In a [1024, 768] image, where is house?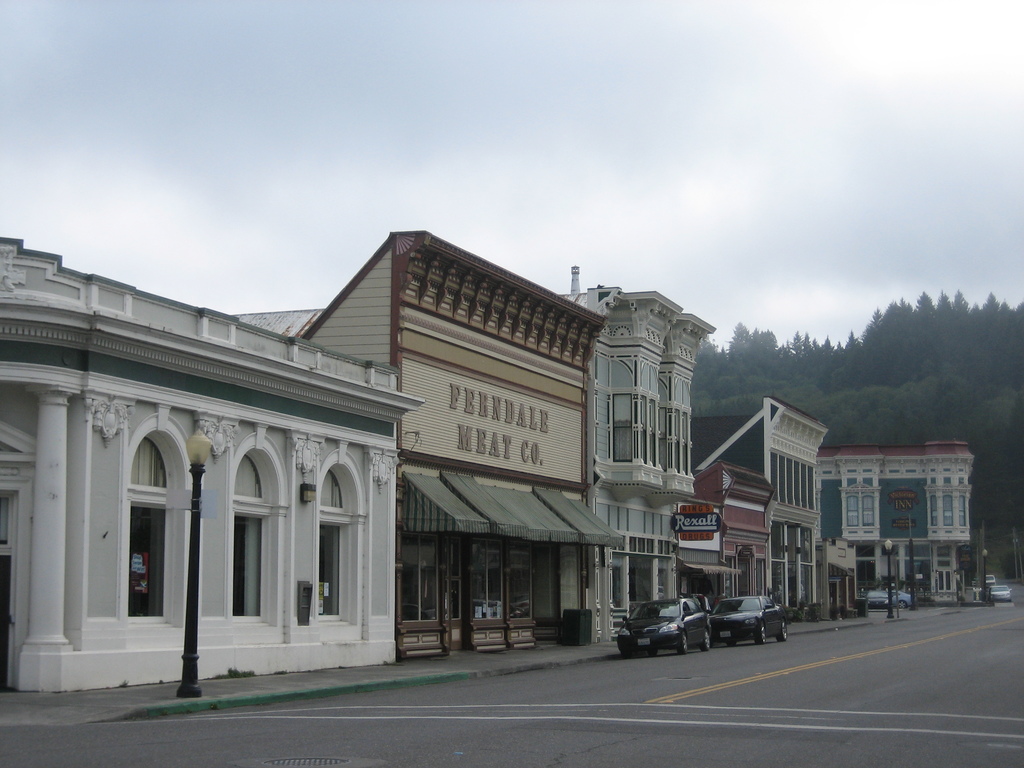
<box>820,435,981,607</box>.
